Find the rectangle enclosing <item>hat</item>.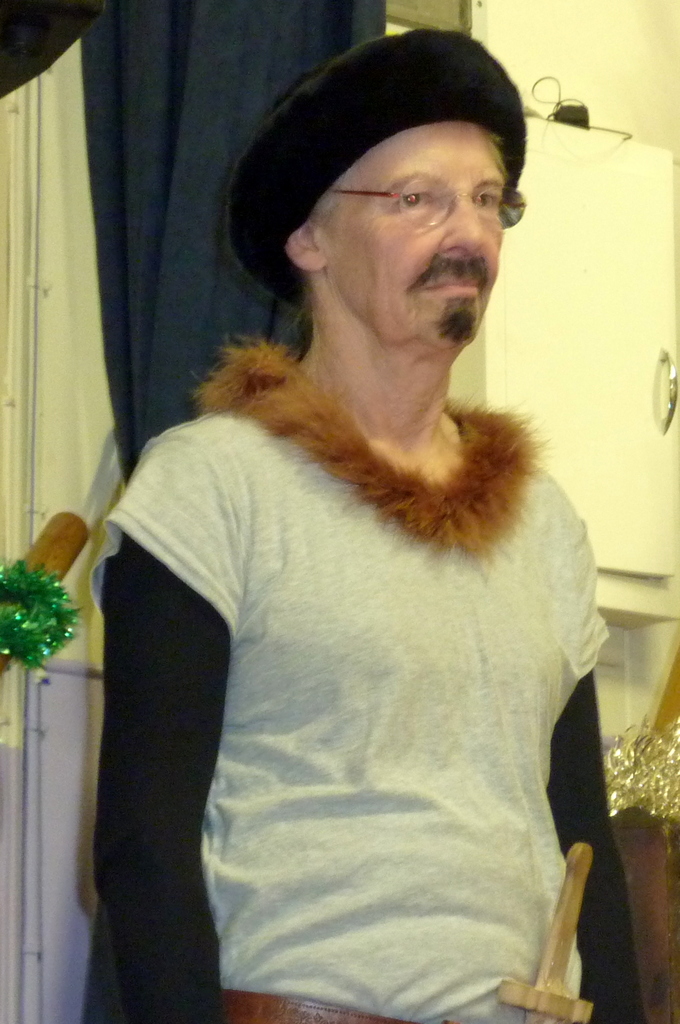
box(226, 29, 519, 314).
